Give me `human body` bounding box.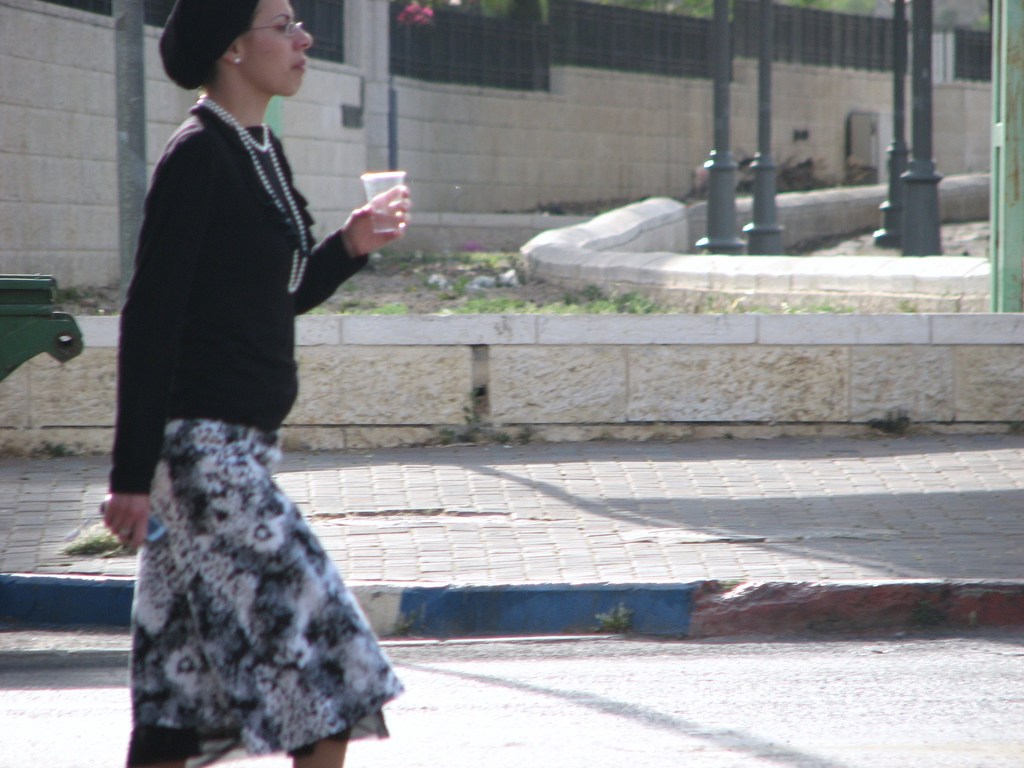
box=[89, 1, 419, 766].
